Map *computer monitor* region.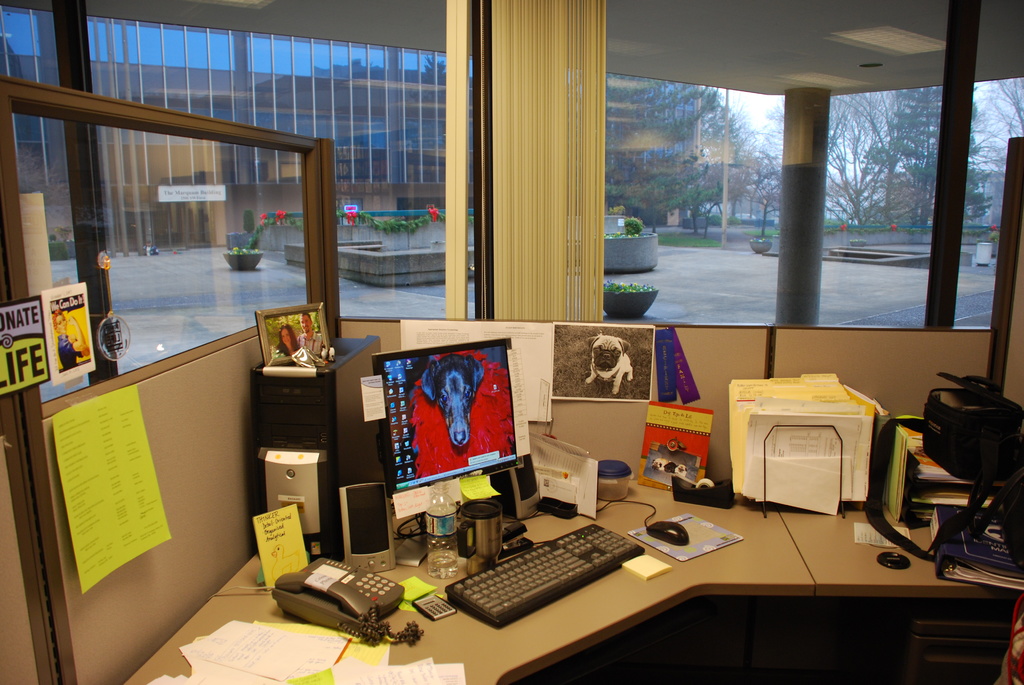
Mapped to bbox=(370, 338, 527, 531).
